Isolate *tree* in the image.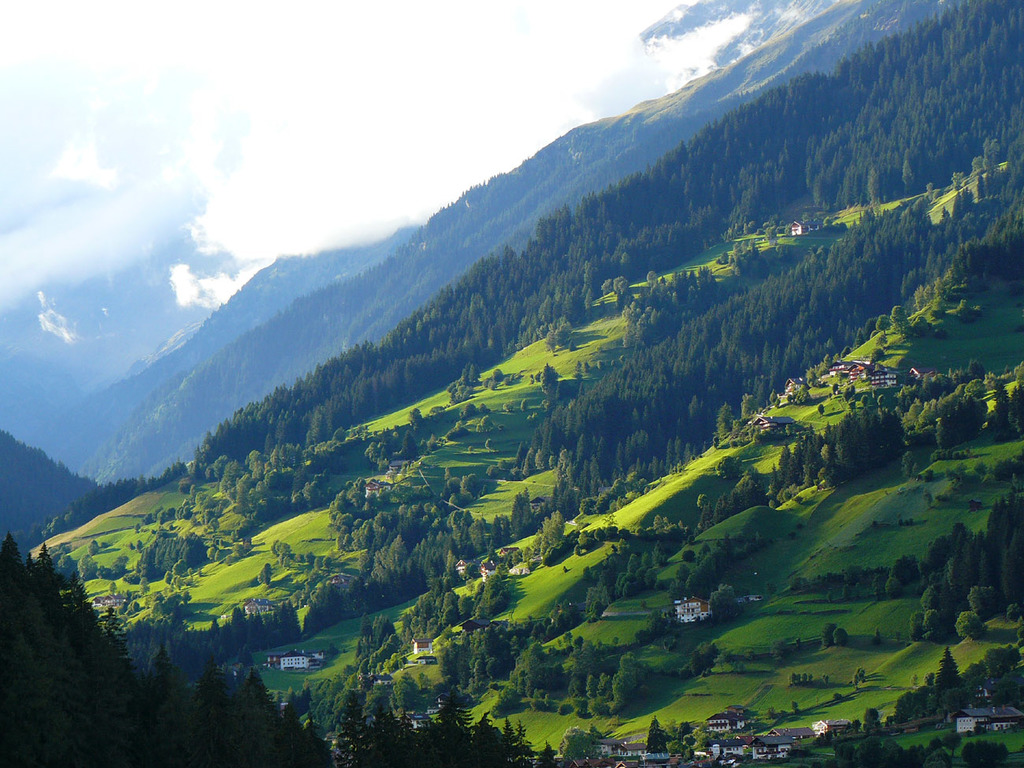
Isolated region: x1=770 y1=471 x2=777 y2=498.
